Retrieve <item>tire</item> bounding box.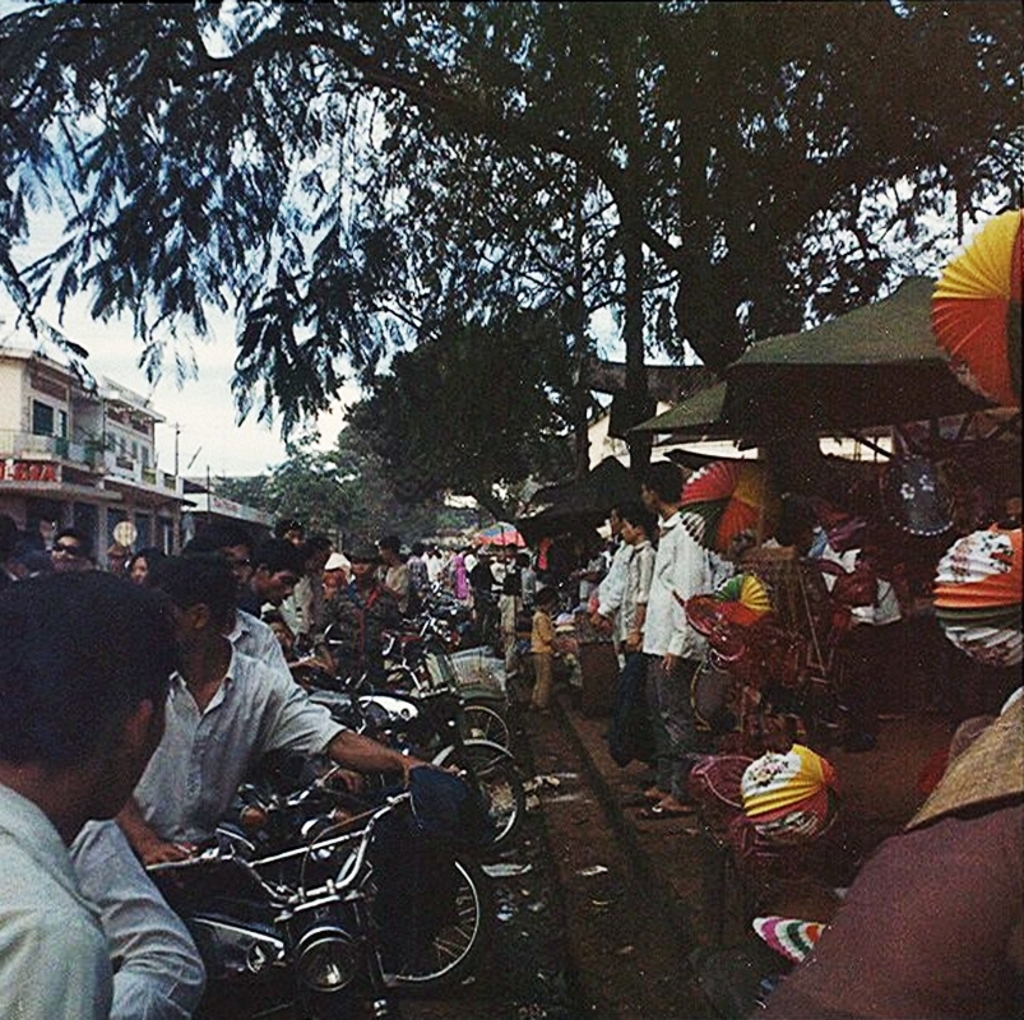
Bounding box: <bbox>460, 703, 510, 768</bbox>.
